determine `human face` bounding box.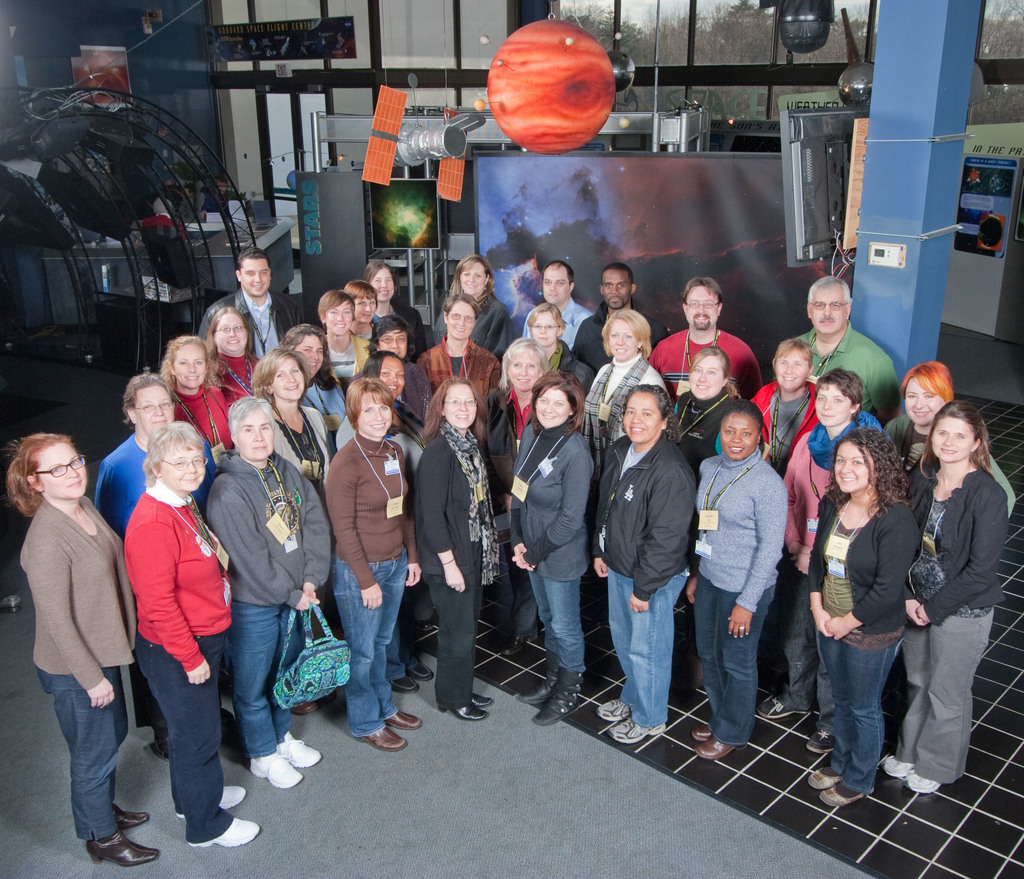
Determined: (x1=122, y1=381, x2=170, y2=437).
